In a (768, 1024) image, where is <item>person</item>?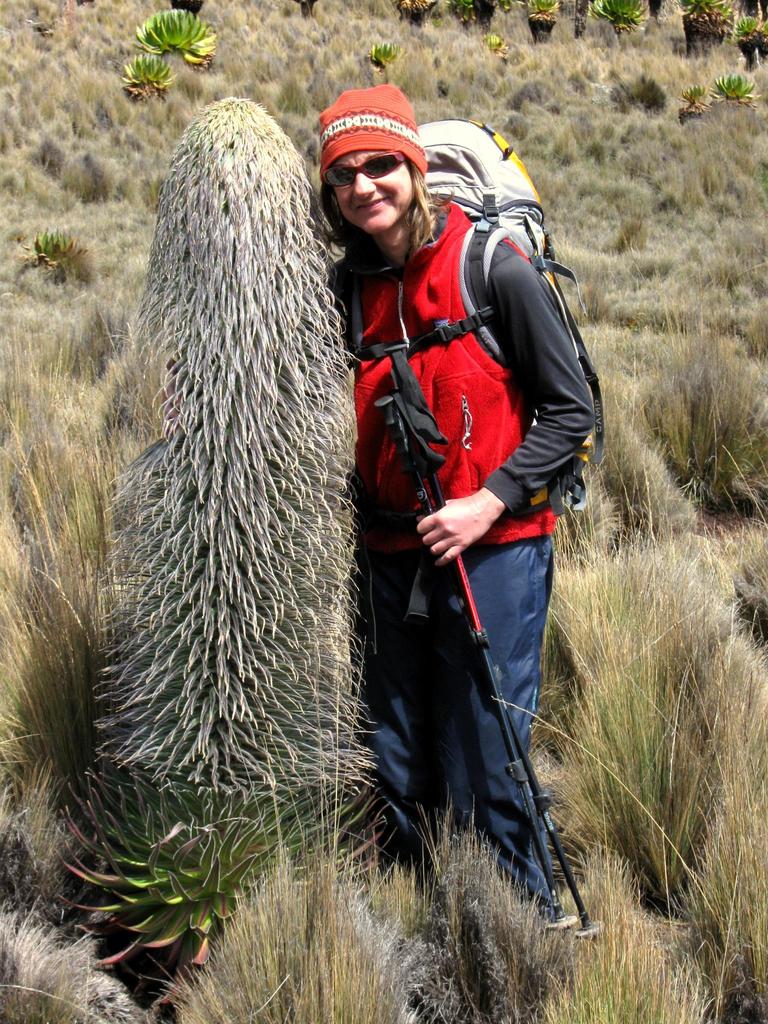
region(207, 63, 556, 993).
